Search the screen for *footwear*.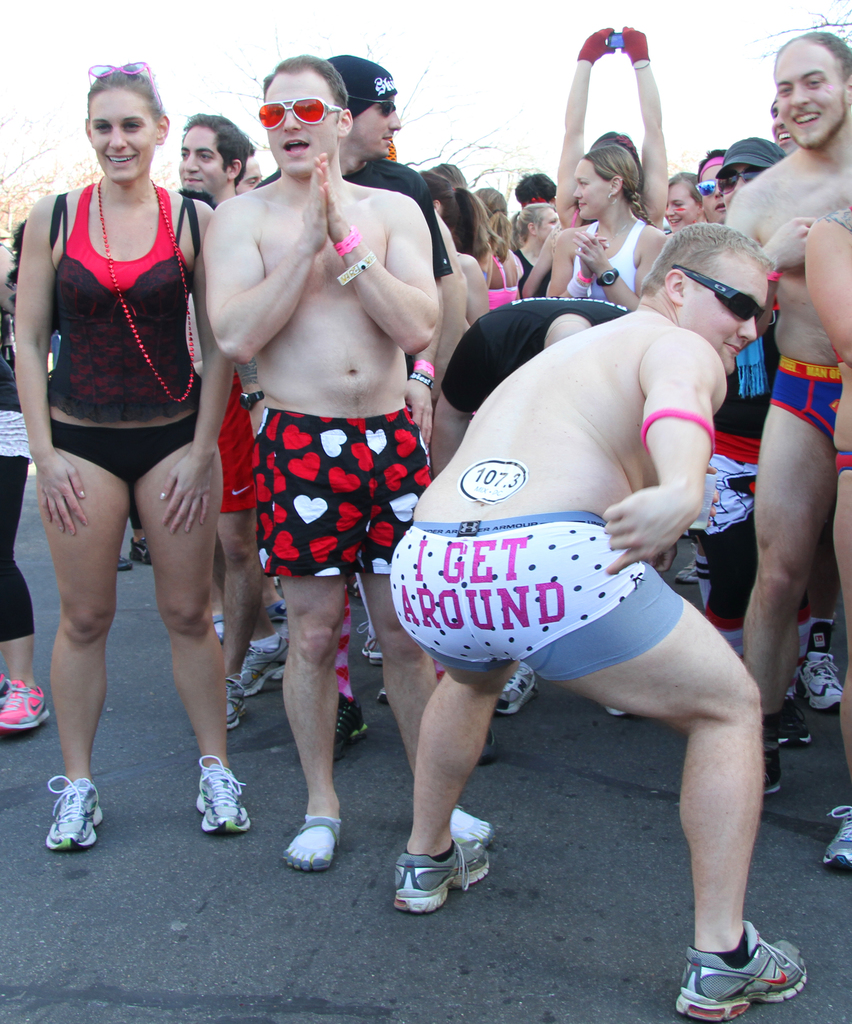
Found at 0/674/46/737.
